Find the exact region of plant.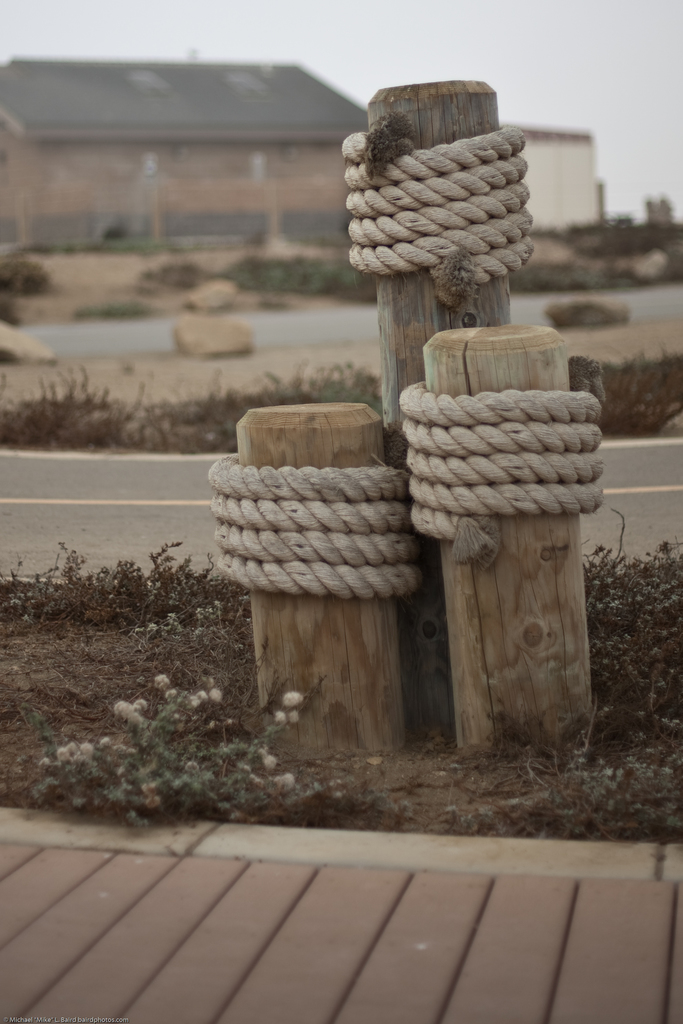
Exact region: [x1=74, y1=305, x2=153, y2=317].
